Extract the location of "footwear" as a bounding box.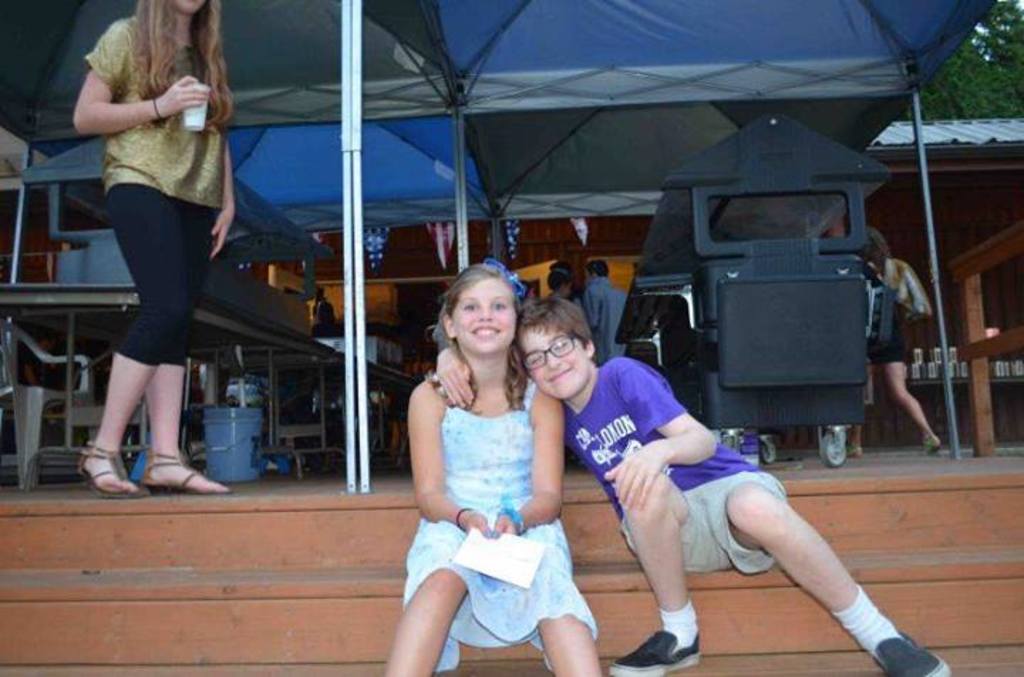
914,431,942,459.
